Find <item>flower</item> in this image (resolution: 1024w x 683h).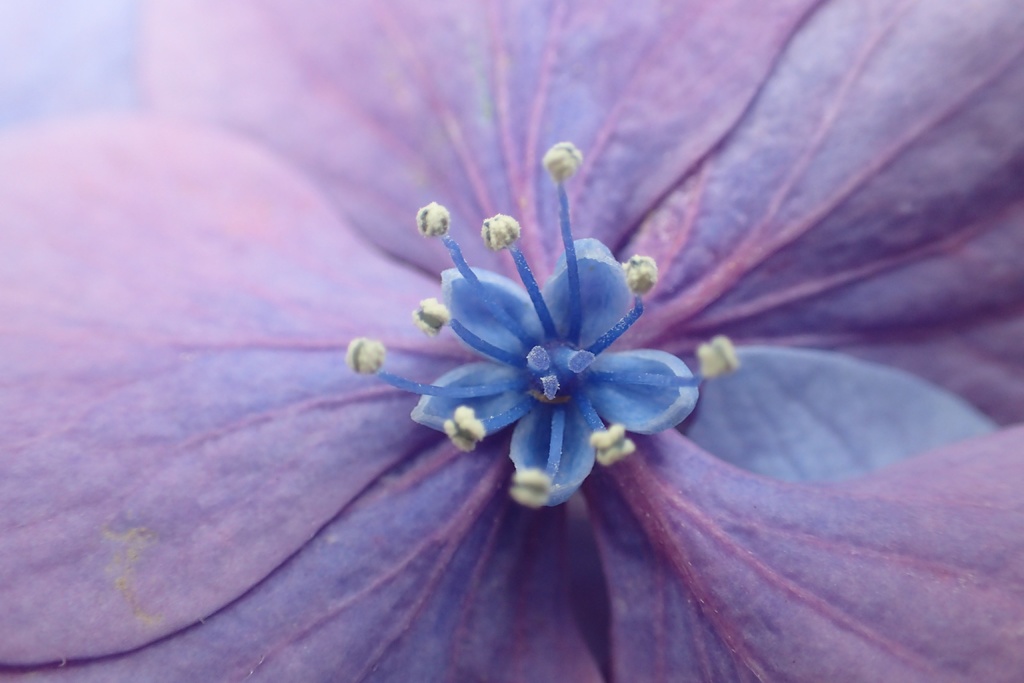
(left=0, top=0, right=1023, bottom=682).
